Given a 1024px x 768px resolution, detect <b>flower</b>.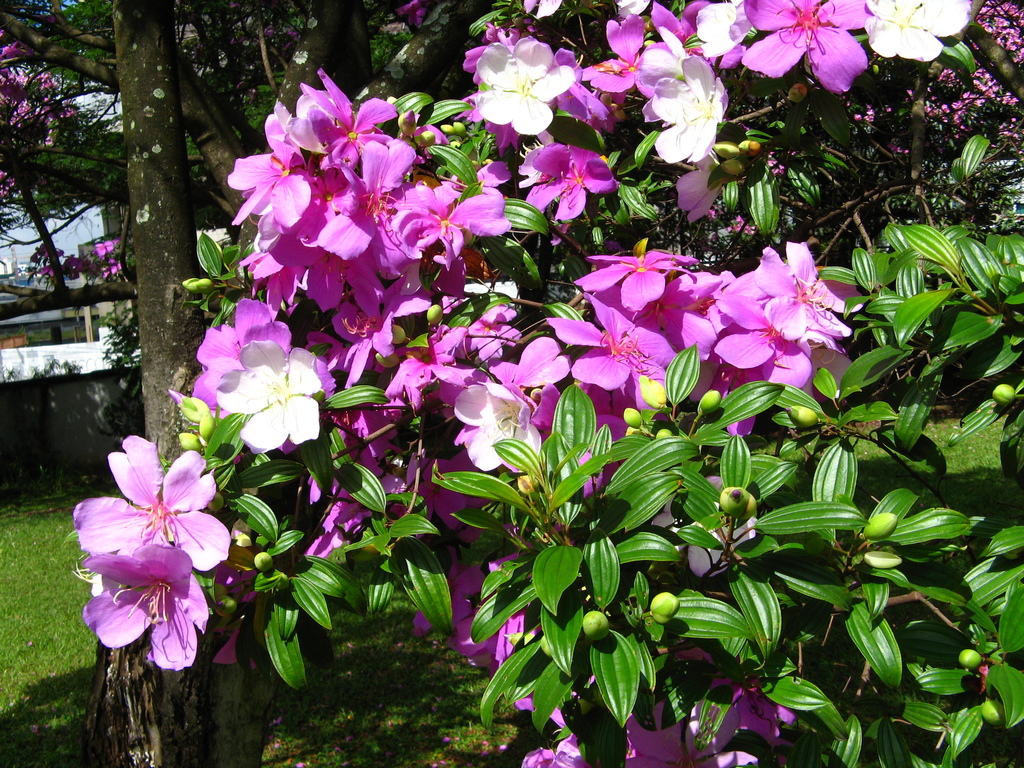
locate(465, 26, 572, 127).
